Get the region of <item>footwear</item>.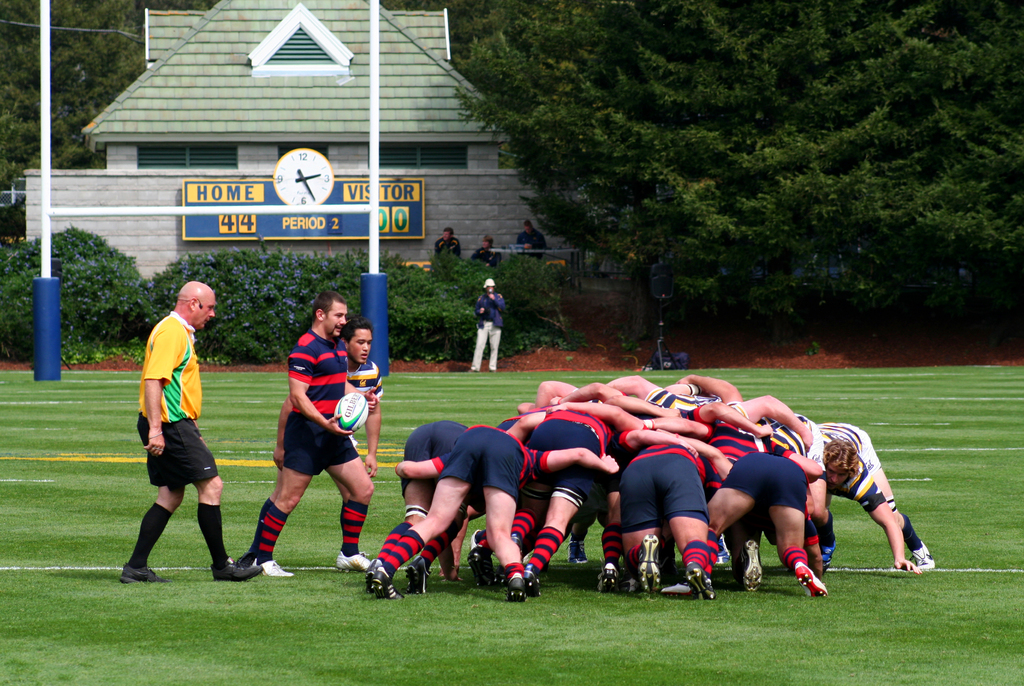
{"x1": 469, "y1": 543, "x2": 497, "y2": 586}.
